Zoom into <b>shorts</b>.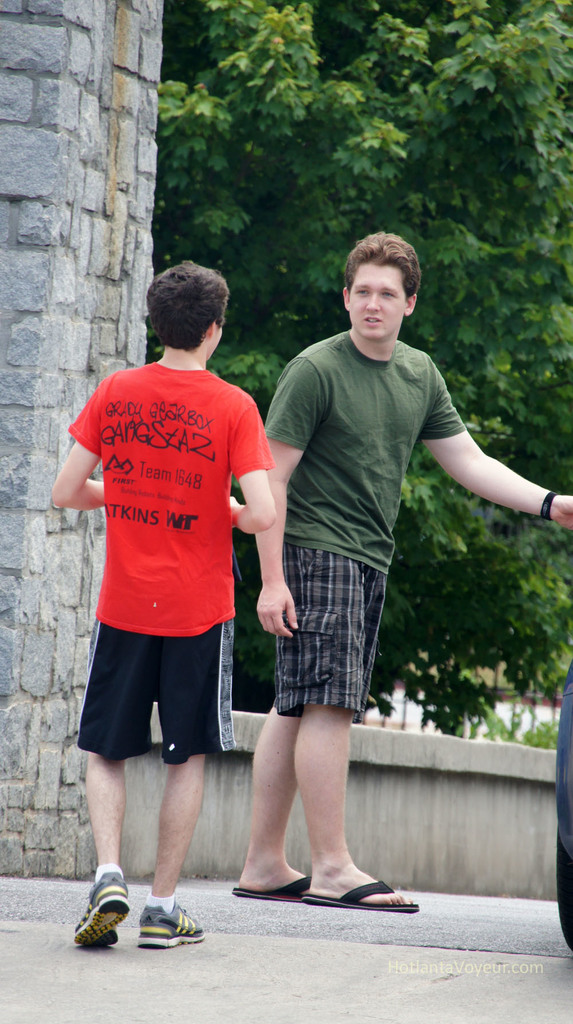
Zoom target: Rect(87, 625, 230, 748).
